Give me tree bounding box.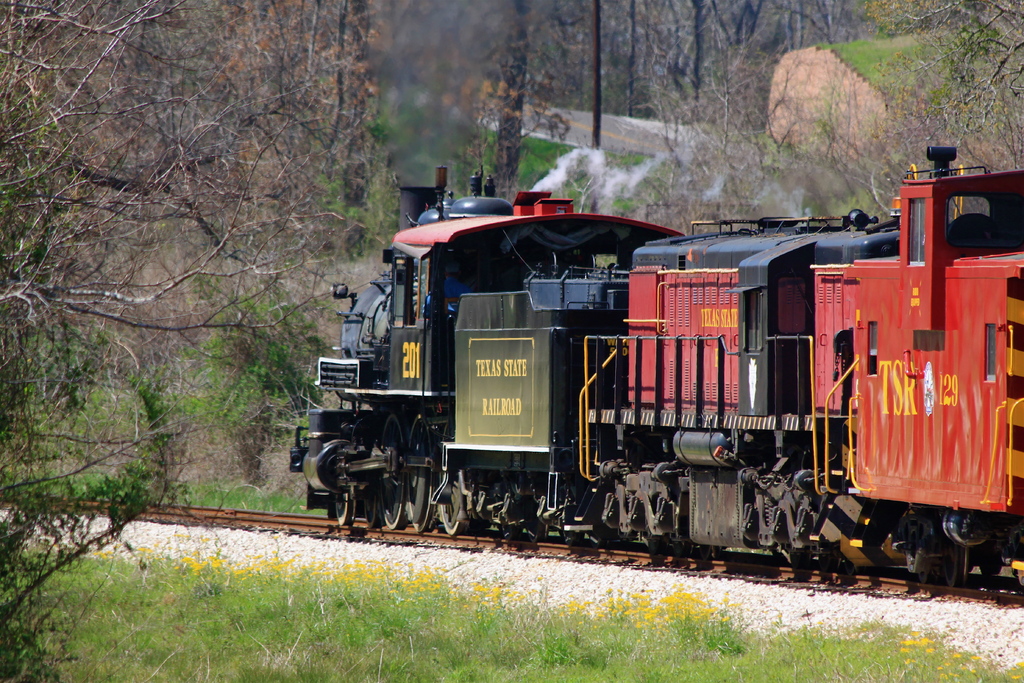
box(490, 0, 516, 205).
